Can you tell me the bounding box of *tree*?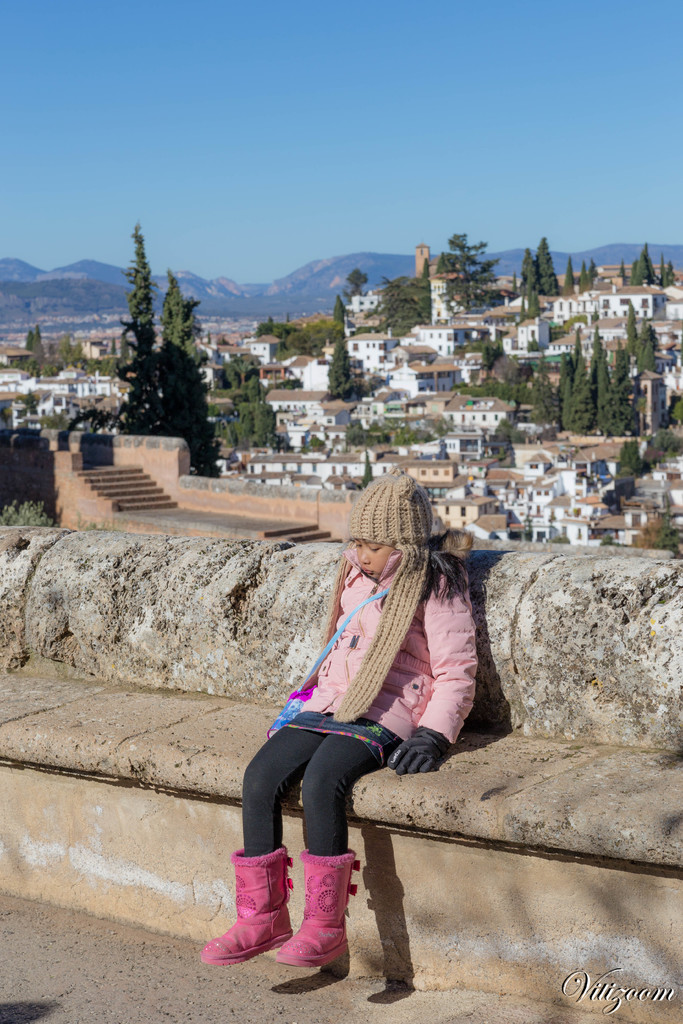
{"x1": 254, "y1": 316, "x2": 310, "y2": 348}.
